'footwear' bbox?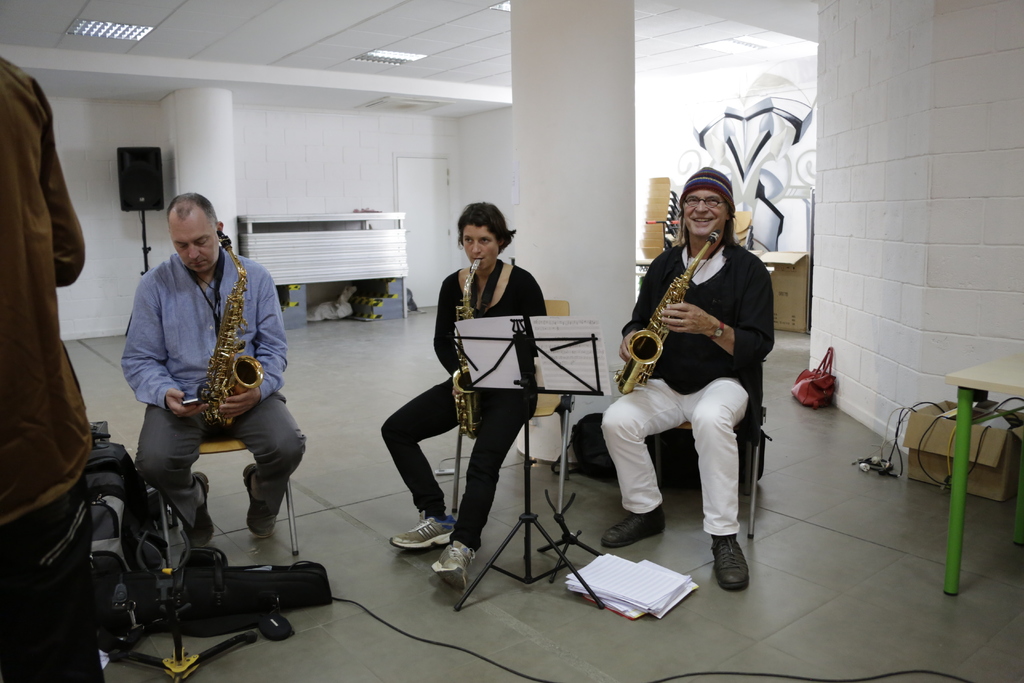
bbox=(599, 503, 664, 547)
